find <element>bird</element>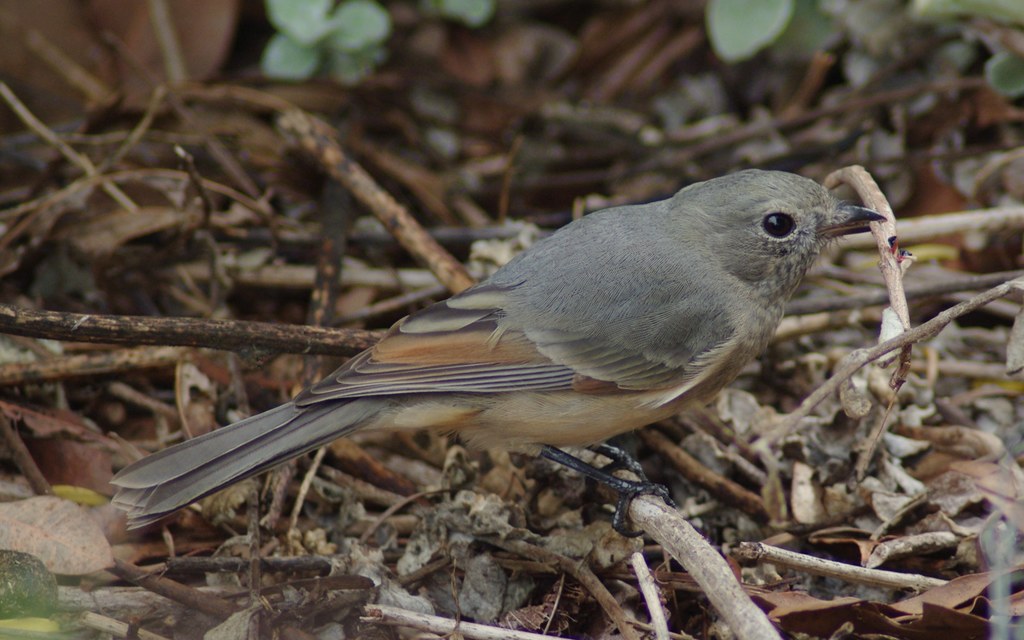
crop(110, 169, 895, 547)
